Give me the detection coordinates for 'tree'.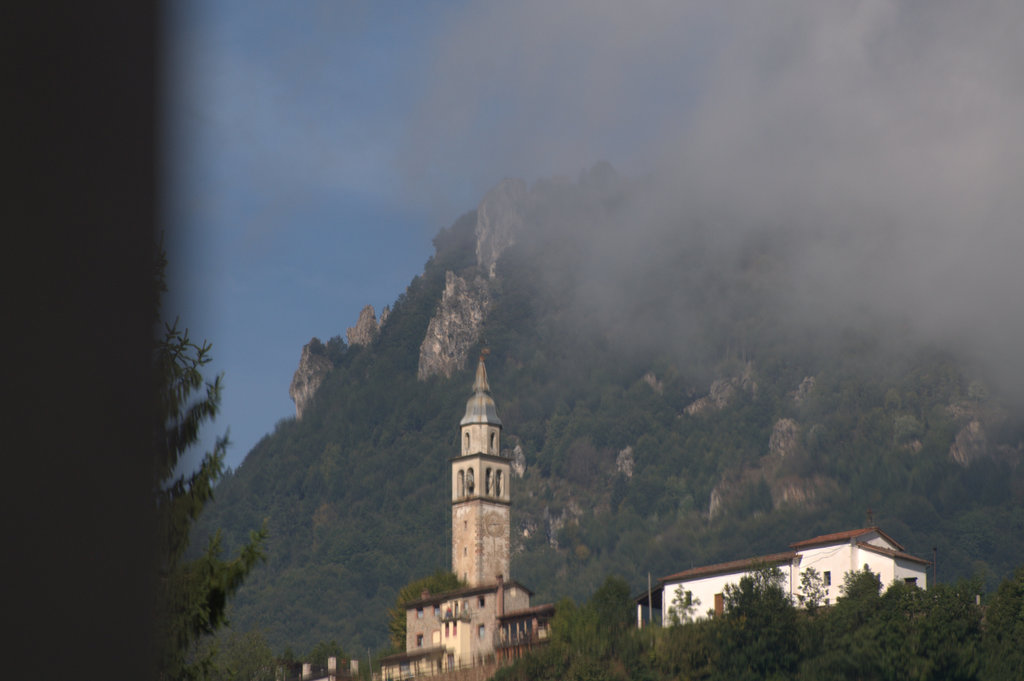
[840,561,884,600].
